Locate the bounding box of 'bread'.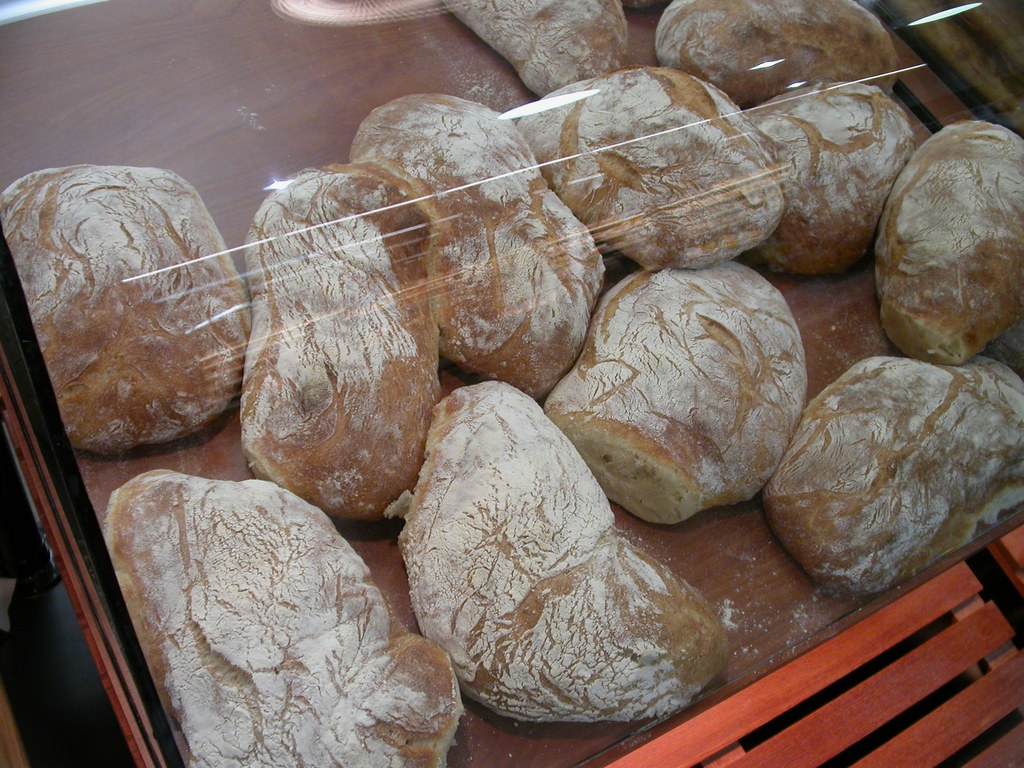
Bounding box: <box>510,61,787,278</box>.
